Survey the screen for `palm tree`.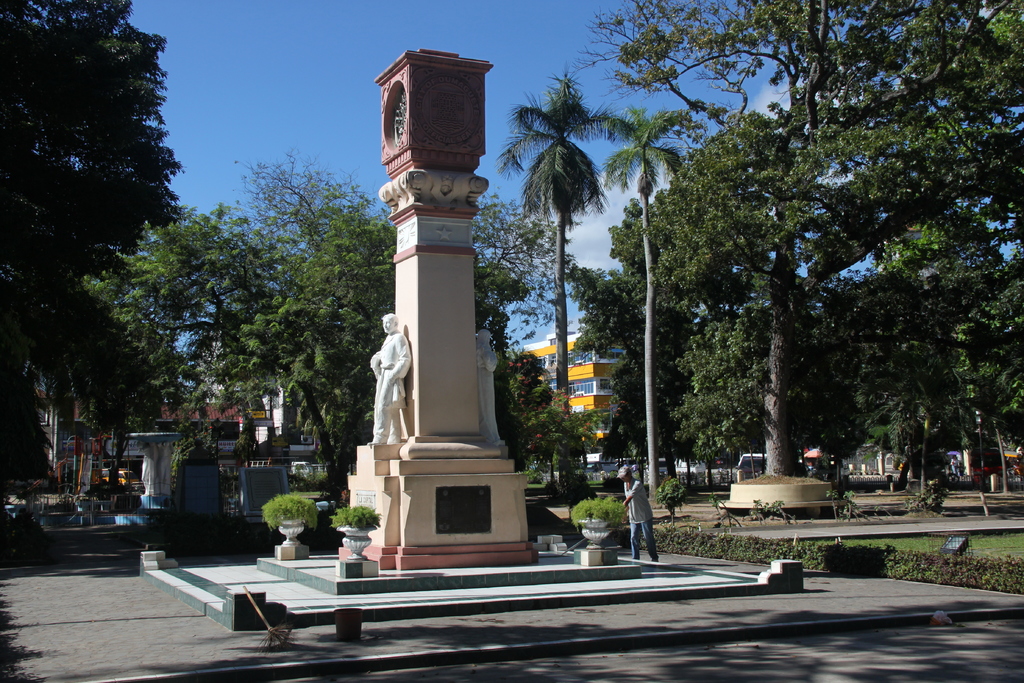
Survey found: x1=519 y1=86 x2=605 y2=387.
